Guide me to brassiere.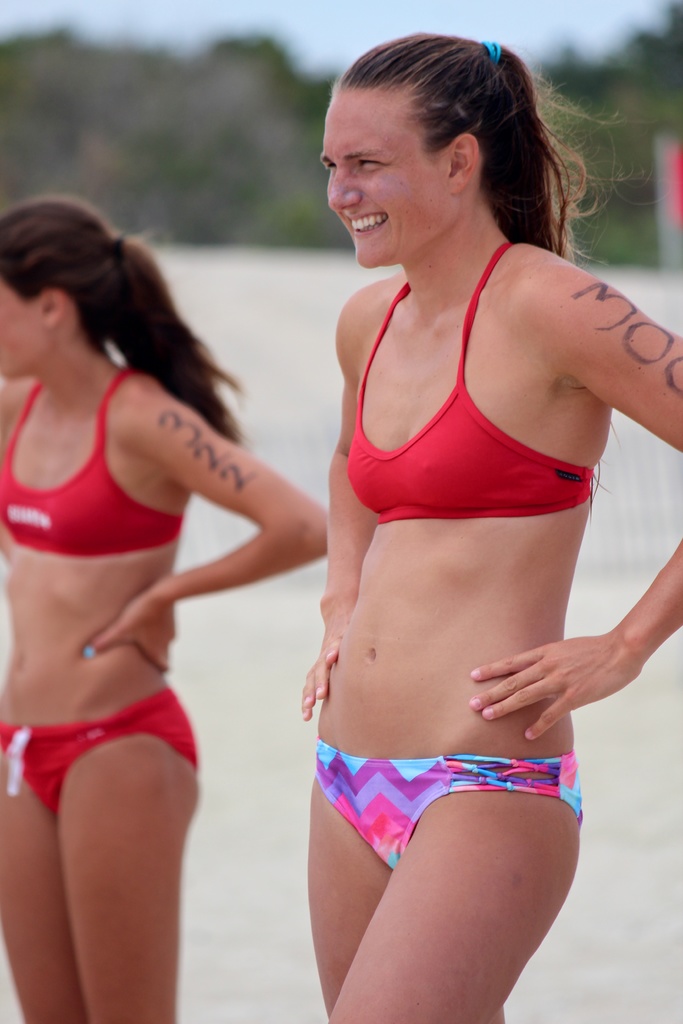
Guidance: pyautogui.locateOnScreen(3, 371, 185, 557).
